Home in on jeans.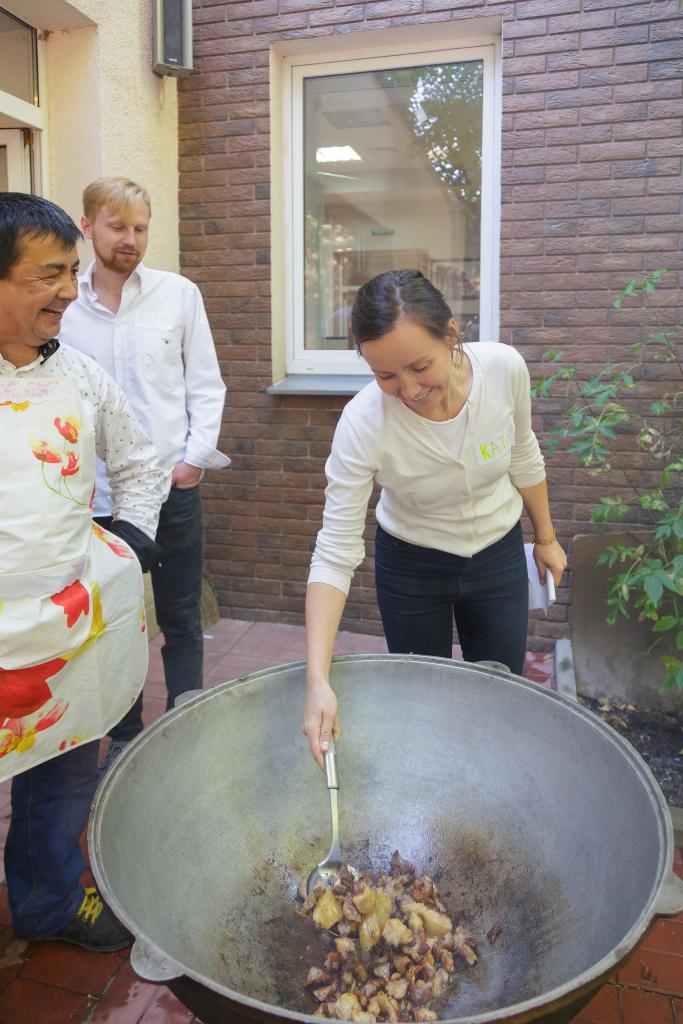
Homed in at 370/518/529/673.
